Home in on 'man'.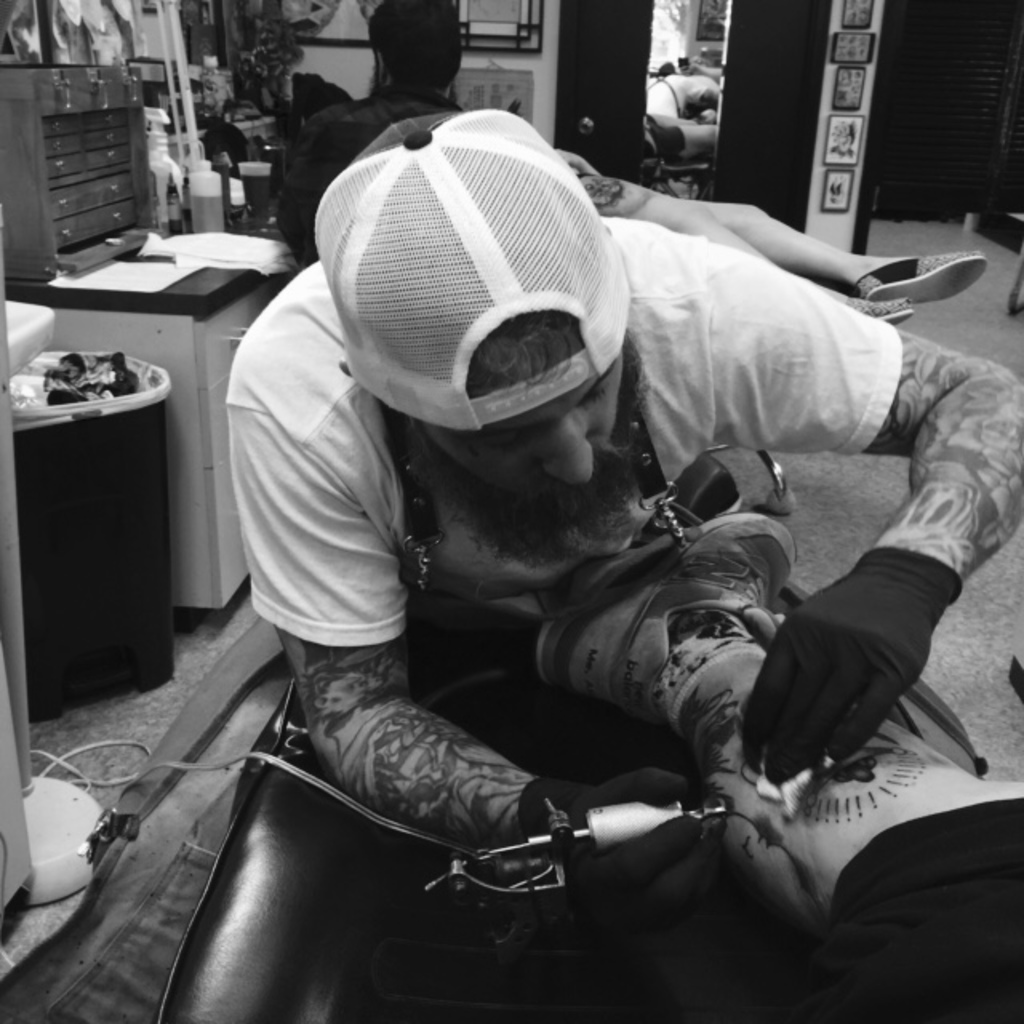
Homed in at detection(533, 512, 1022, 1022).
